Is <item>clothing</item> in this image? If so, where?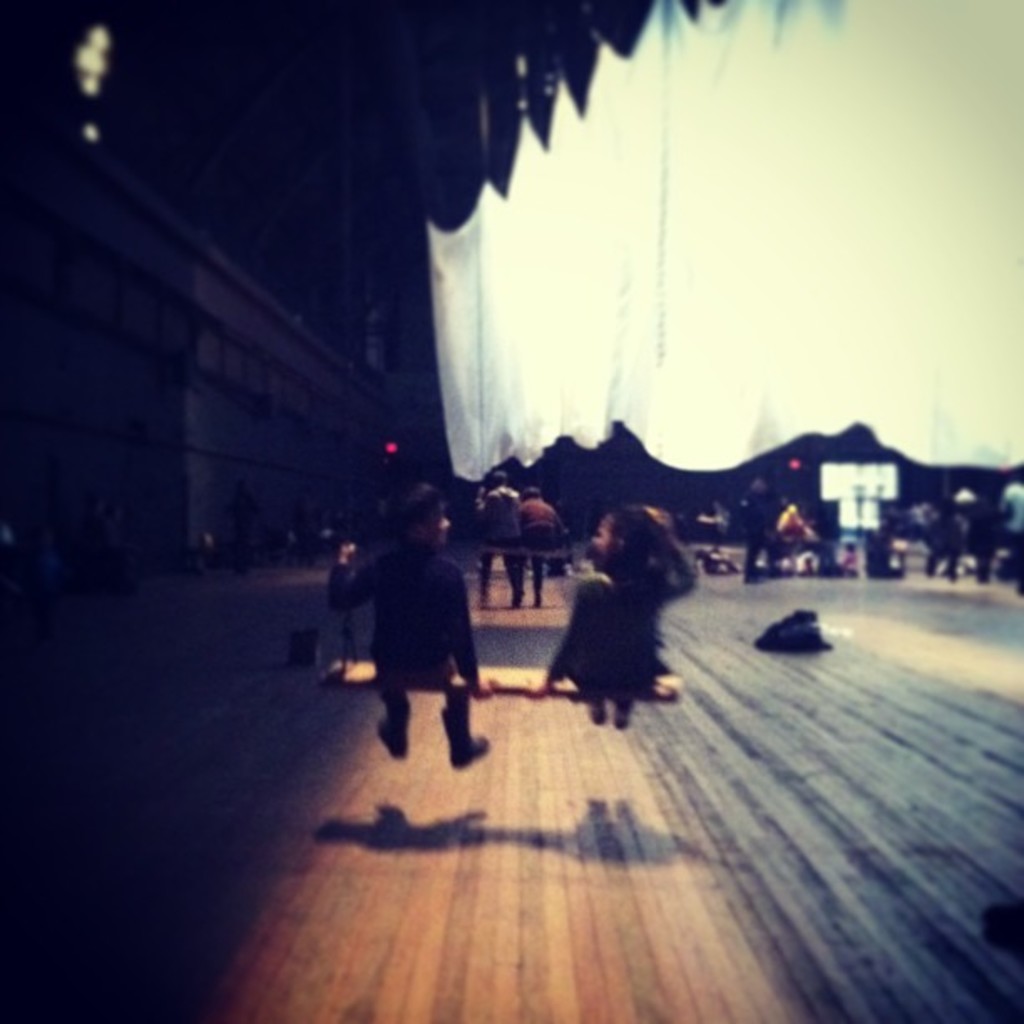
Yes, at [484, 485, 527, 597].
